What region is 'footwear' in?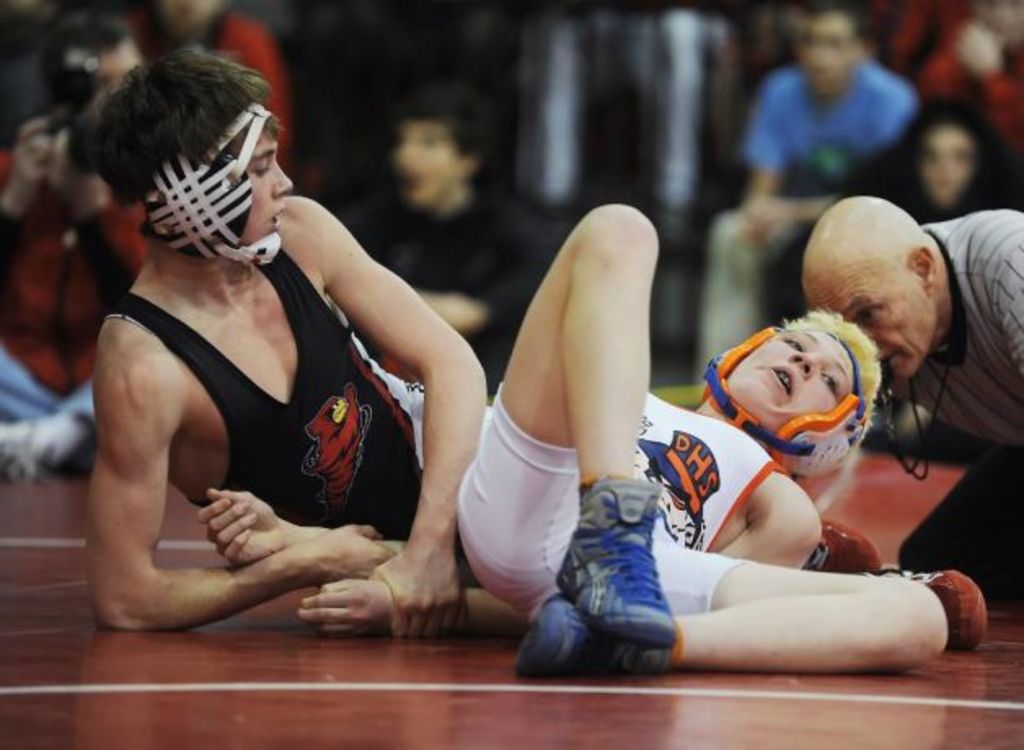
crop(809, 520, 887, 579).
